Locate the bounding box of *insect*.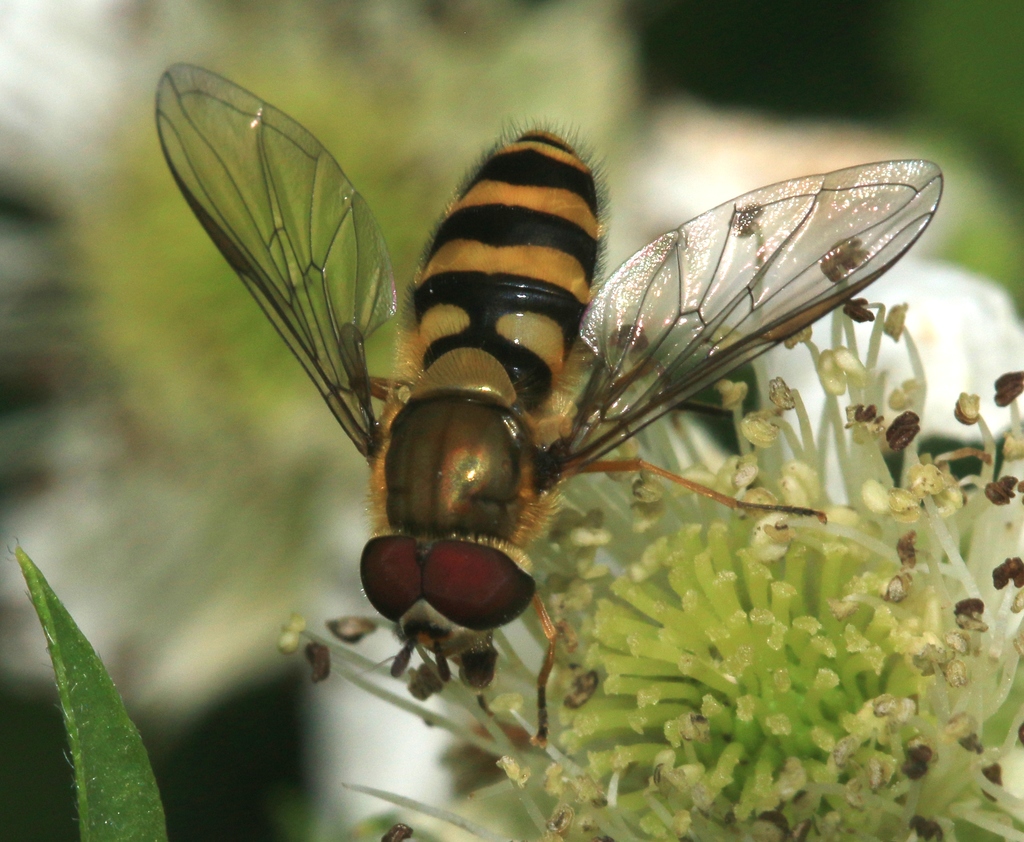
Bounding box: 144 62 945 756.
